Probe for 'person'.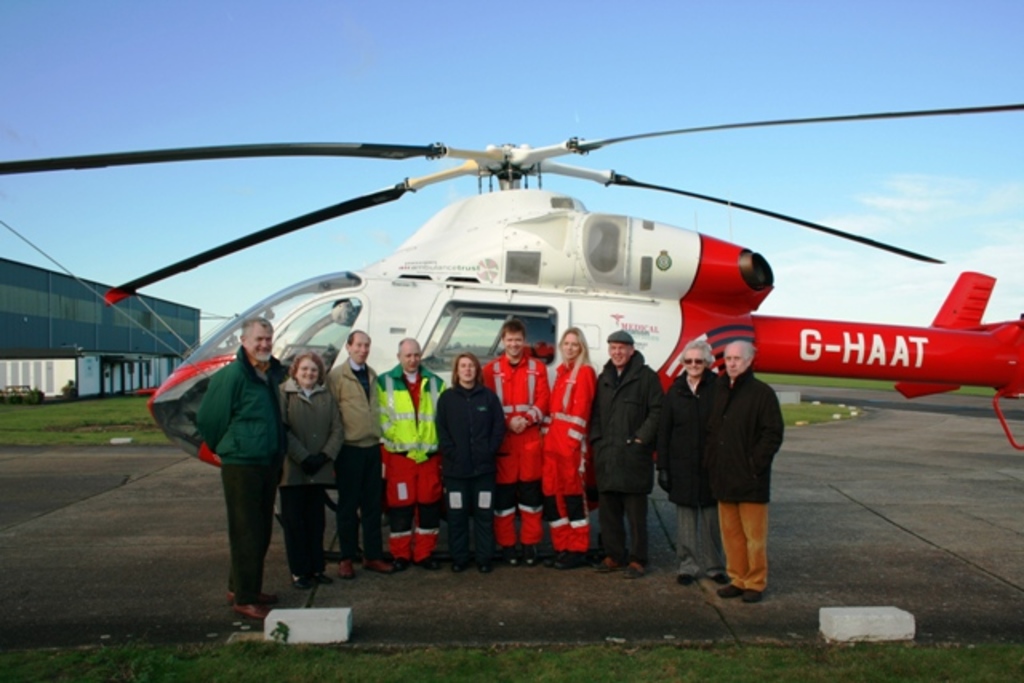
Probe result: x1=542 y1=315 x2=594 y2=573.
